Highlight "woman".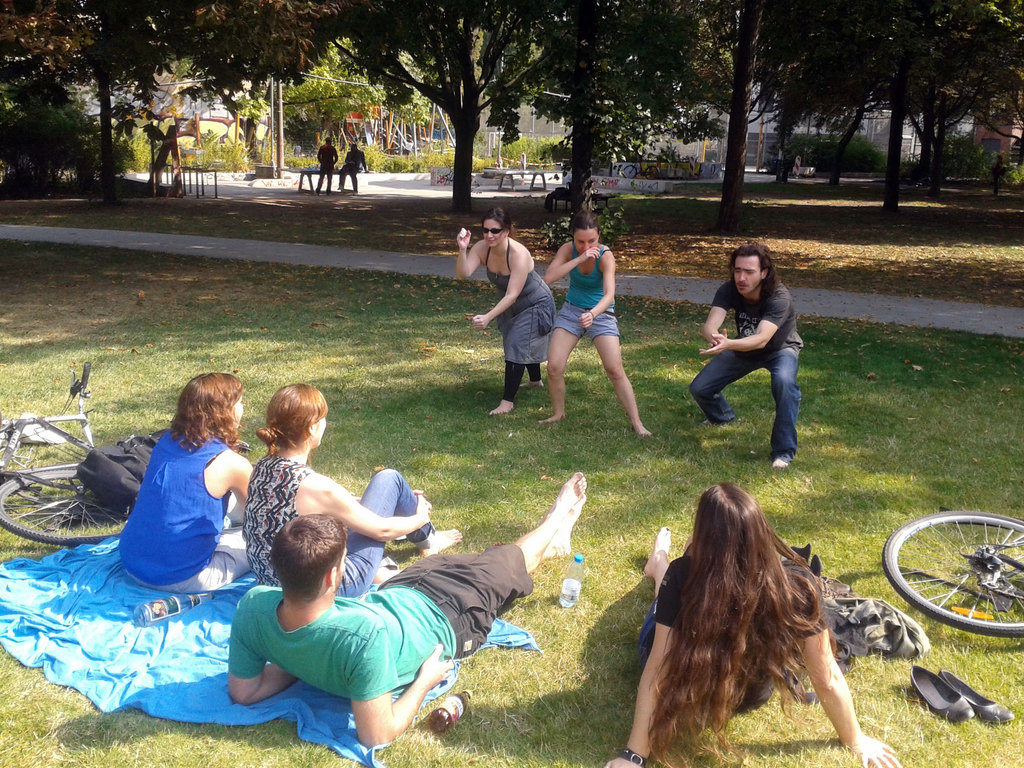
Highlighted region: <region>598, 477, 899, 767</region>.
